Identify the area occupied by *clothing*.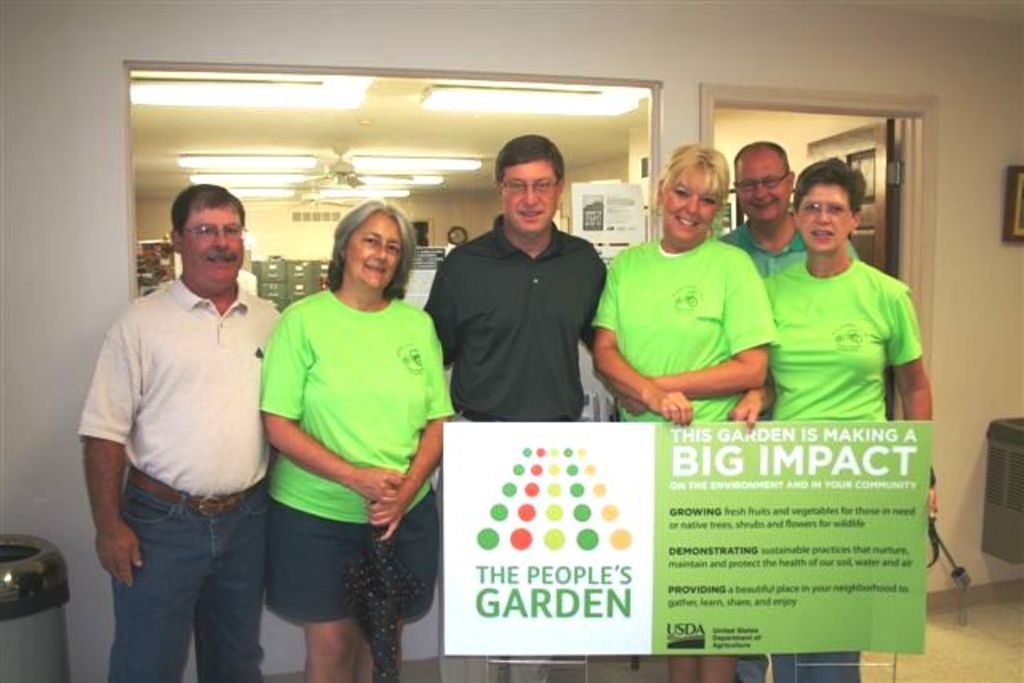
Area: <bbox>422, 213, 608, 681</bbox>.
